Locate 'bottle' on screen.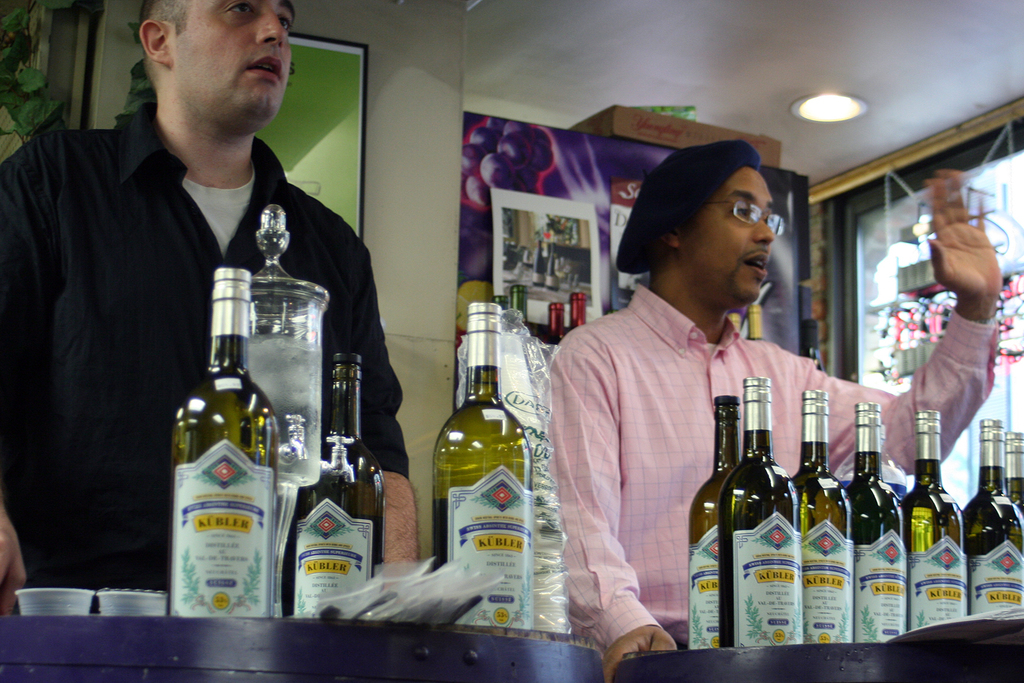
On screen at (429,299,535,632).
